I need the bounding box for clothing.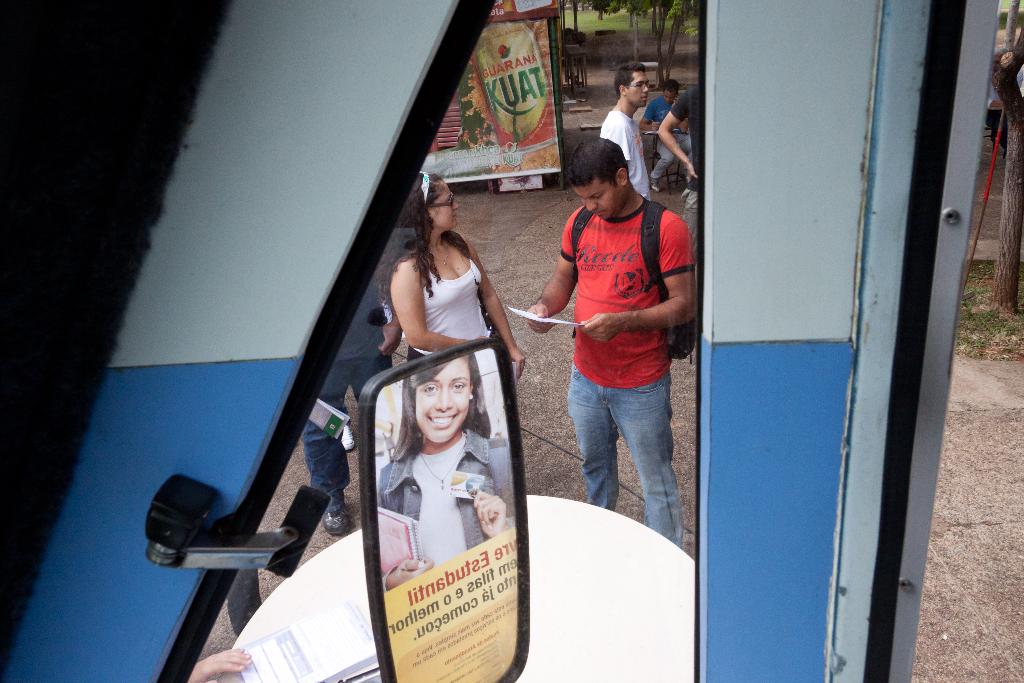
Here it is: bbox=[671, 89, 692, 119].
